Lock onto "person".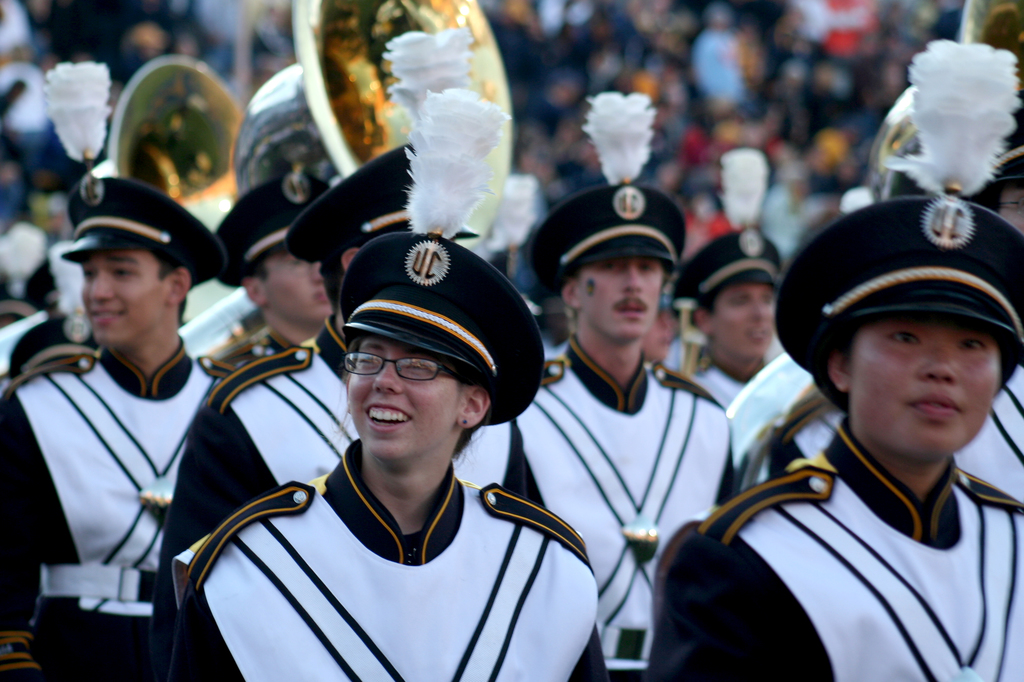
Locked: <bbox>204, 163, 373, 387</bbox>.
